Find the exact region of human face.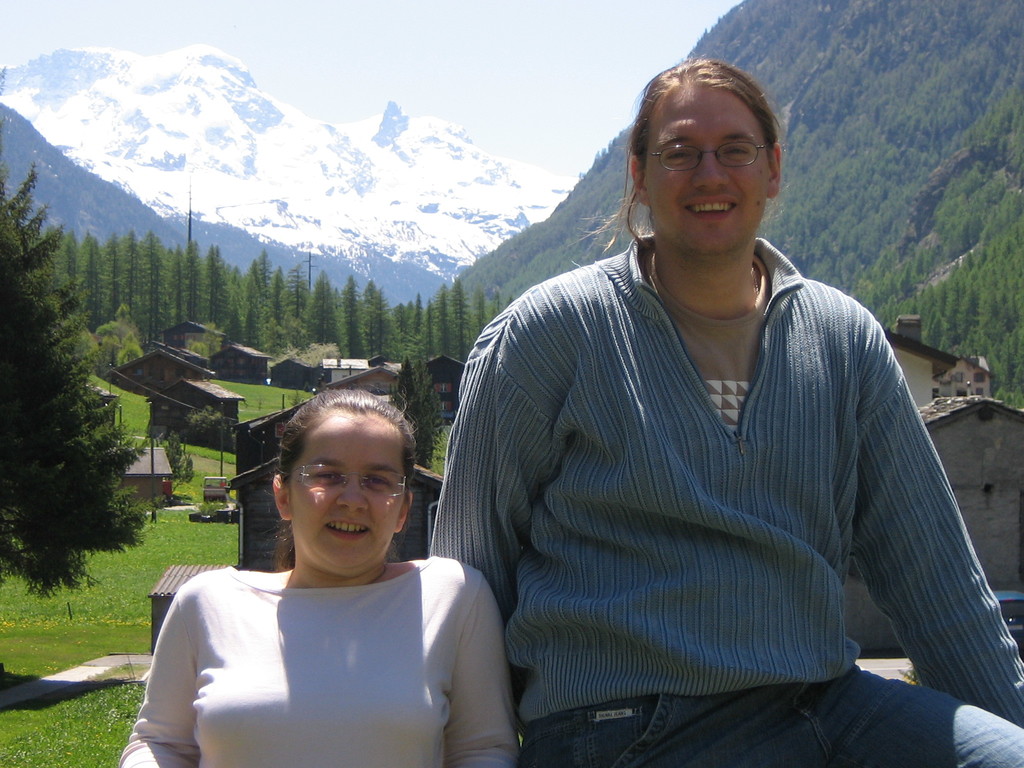
Exact region: [644,86,768,253].
